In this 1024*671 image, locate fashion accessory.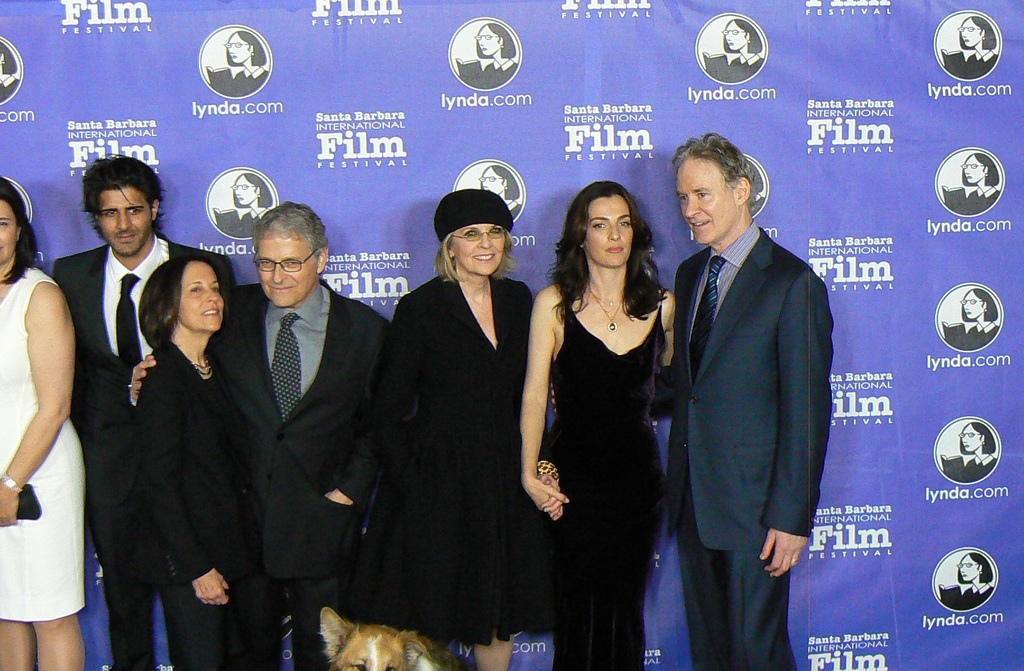
Bounding box: 0,59,6,68.
